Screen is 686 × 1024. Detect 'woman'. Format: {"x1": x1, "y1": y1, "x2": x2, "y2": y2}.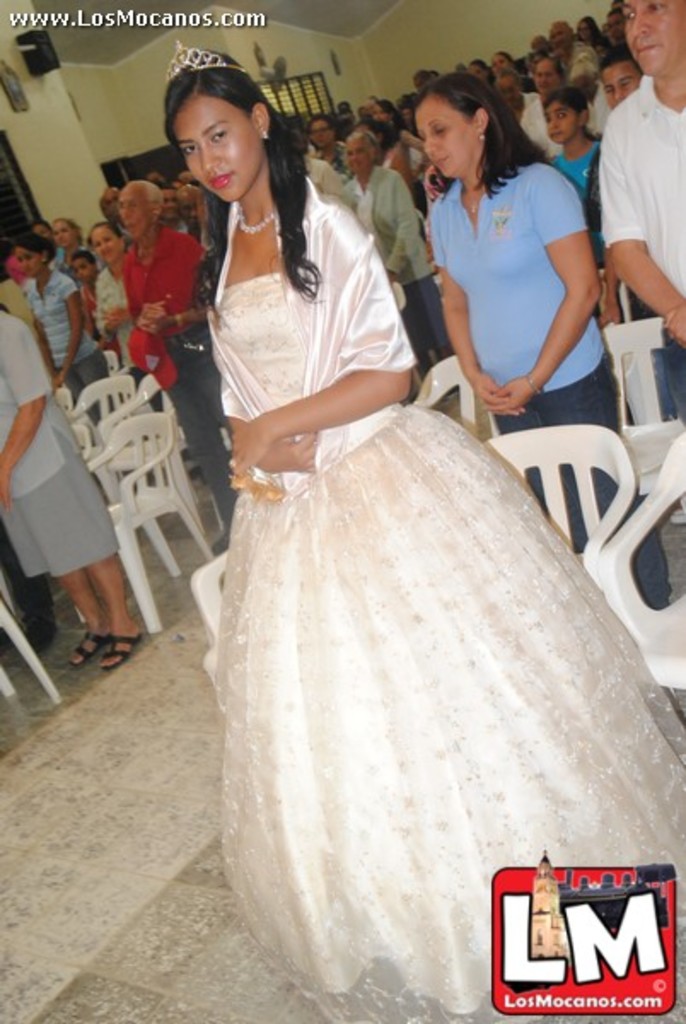
{"x1": 348, "y1": 135, "x2": 457, "y2": 398}.
